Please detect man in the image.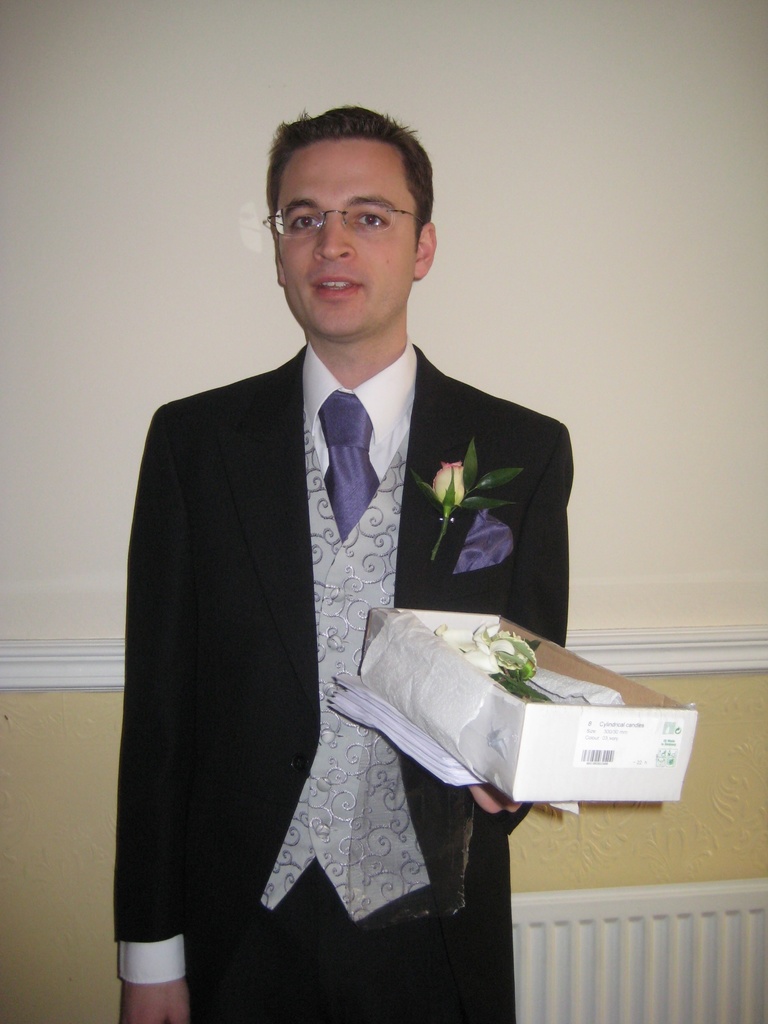
crop(112, 102, 583, 1023).
